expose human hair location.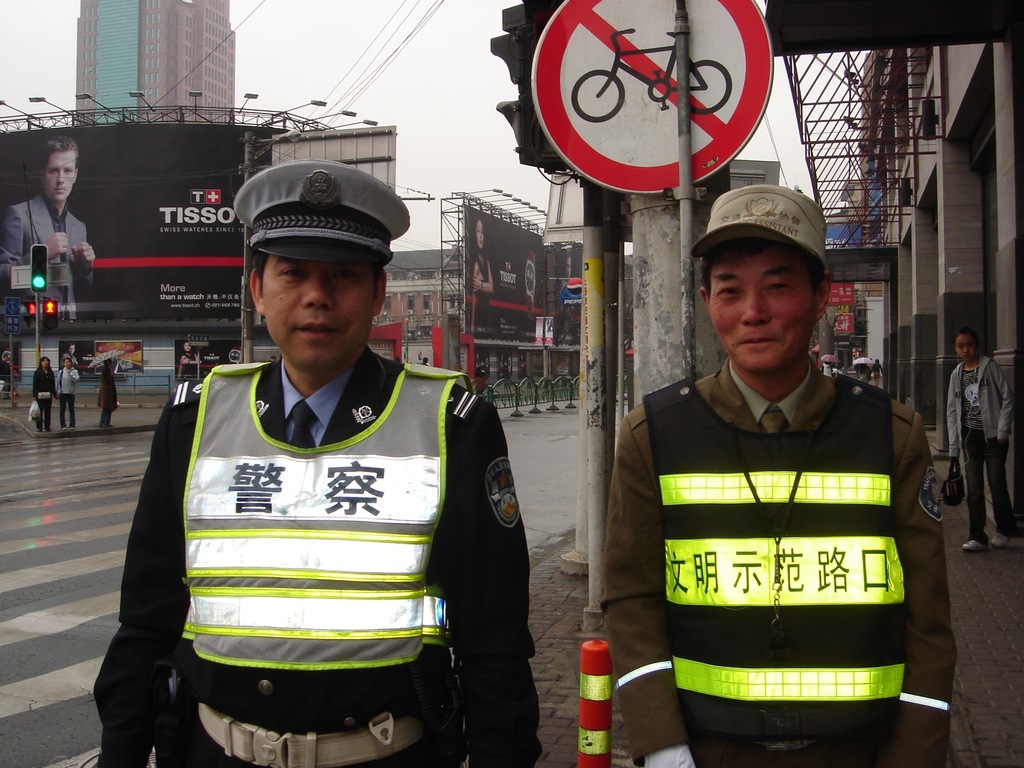
Exposed at select_region(62, 357, 73, 364).
